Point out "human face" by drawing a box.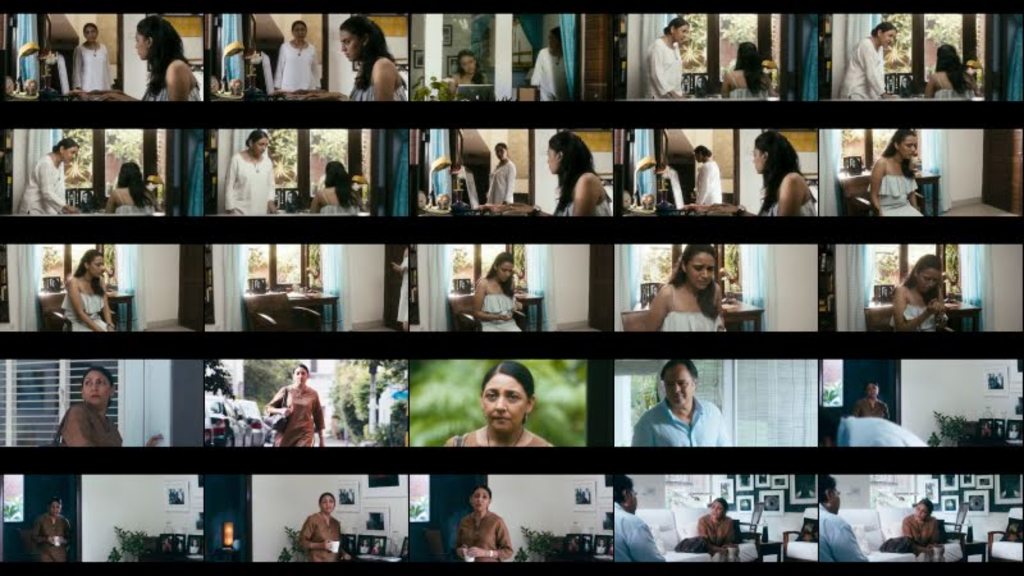
[915, 503, 927, 521].
